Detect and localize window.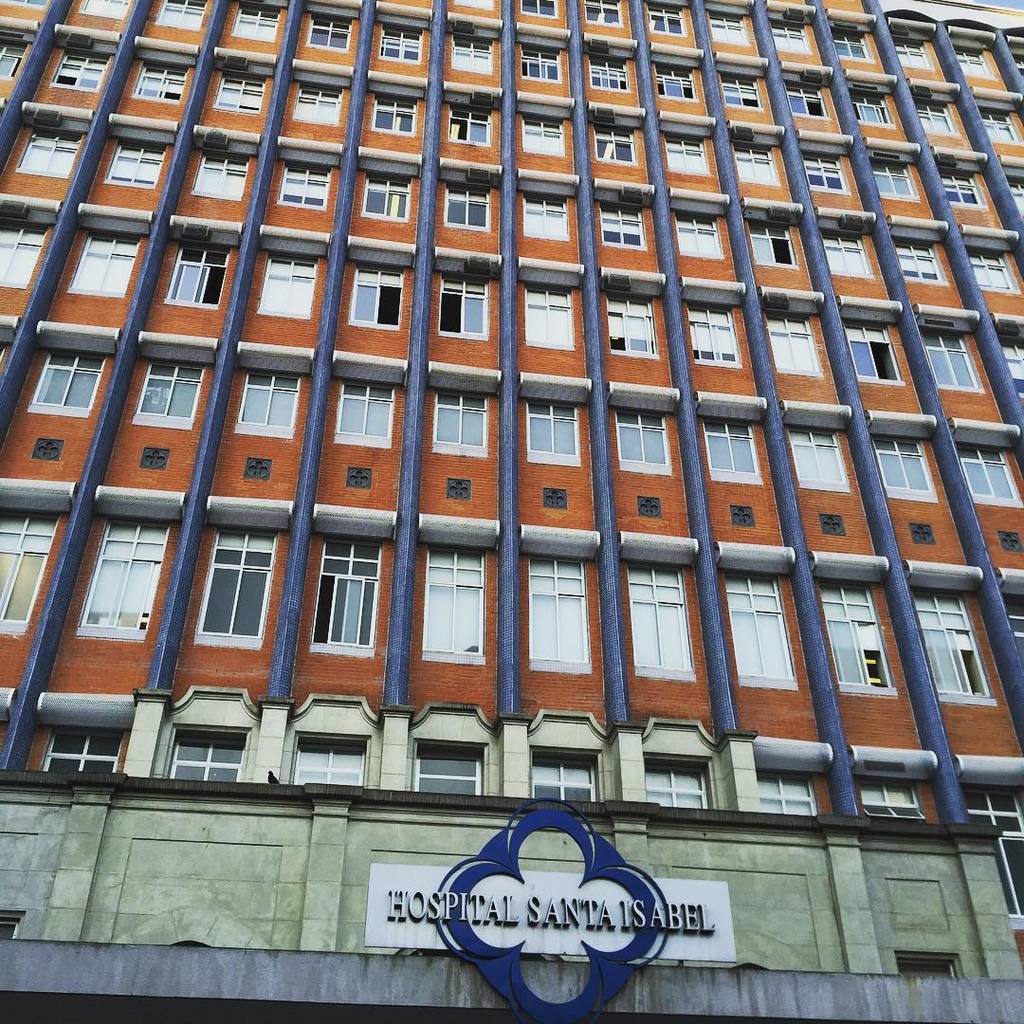
Localized at [104, 139, 161, 186].
